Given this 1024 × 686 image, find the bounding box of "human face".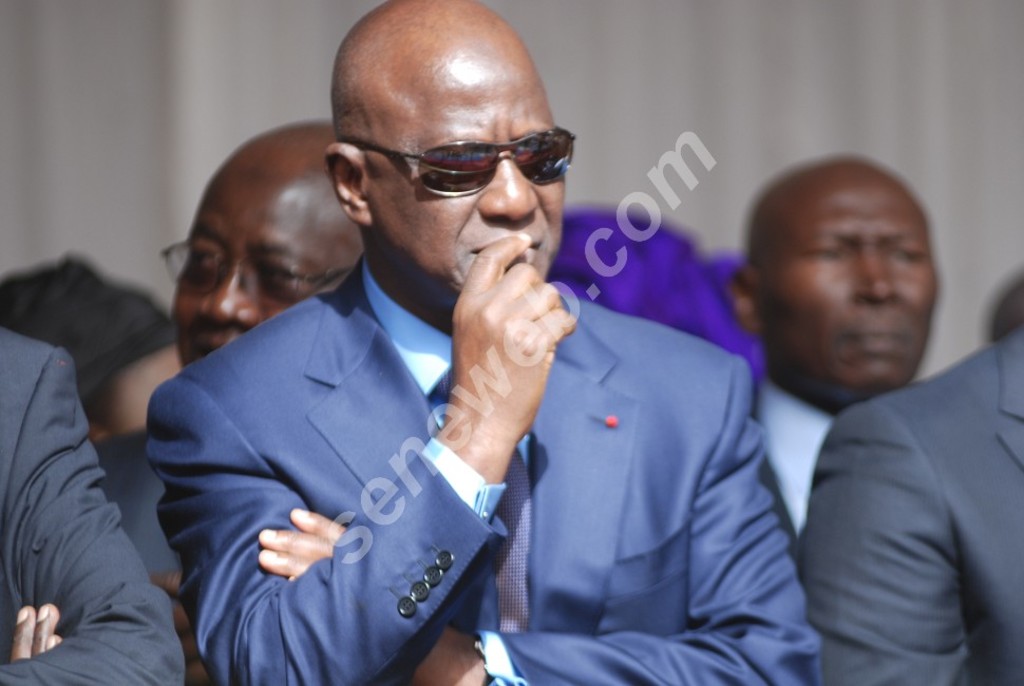
172/163/356/366.
